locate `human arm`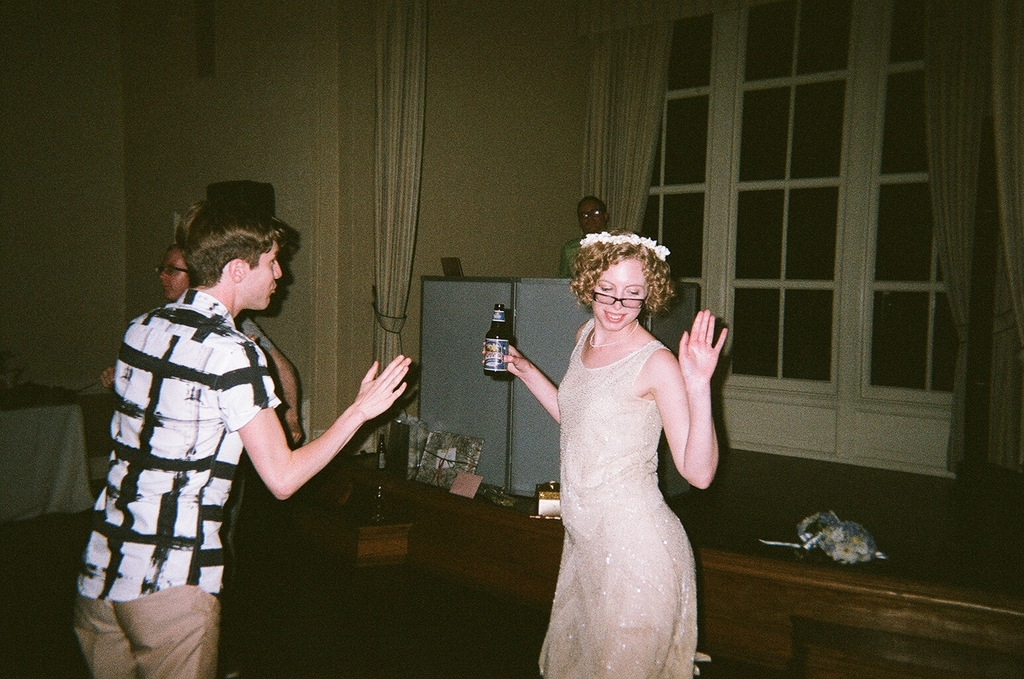
<bbox>239, 317, 311, 454</bbox>
